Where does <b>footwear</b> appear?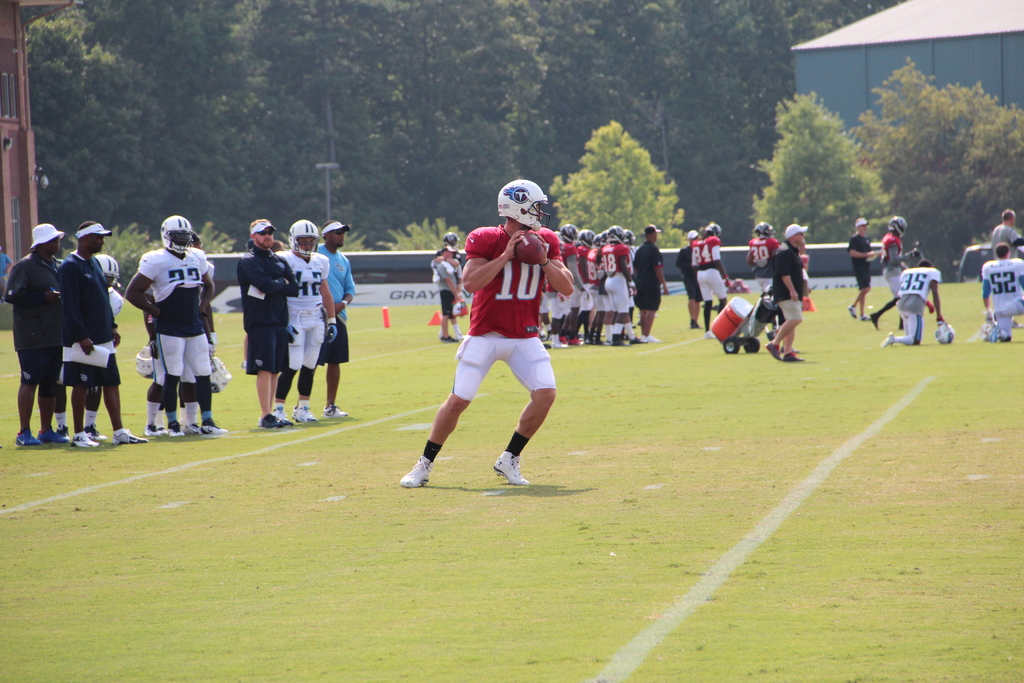
Appears at rect(74, 434, 96, 445).
